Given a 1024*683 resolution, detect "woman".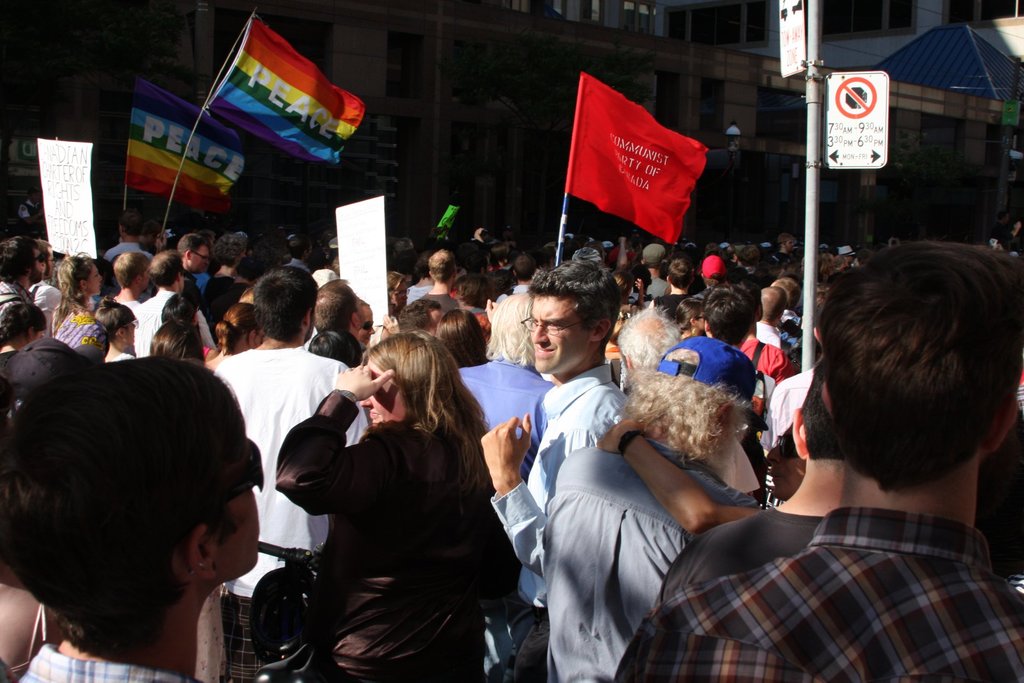
95,299,138,358.
